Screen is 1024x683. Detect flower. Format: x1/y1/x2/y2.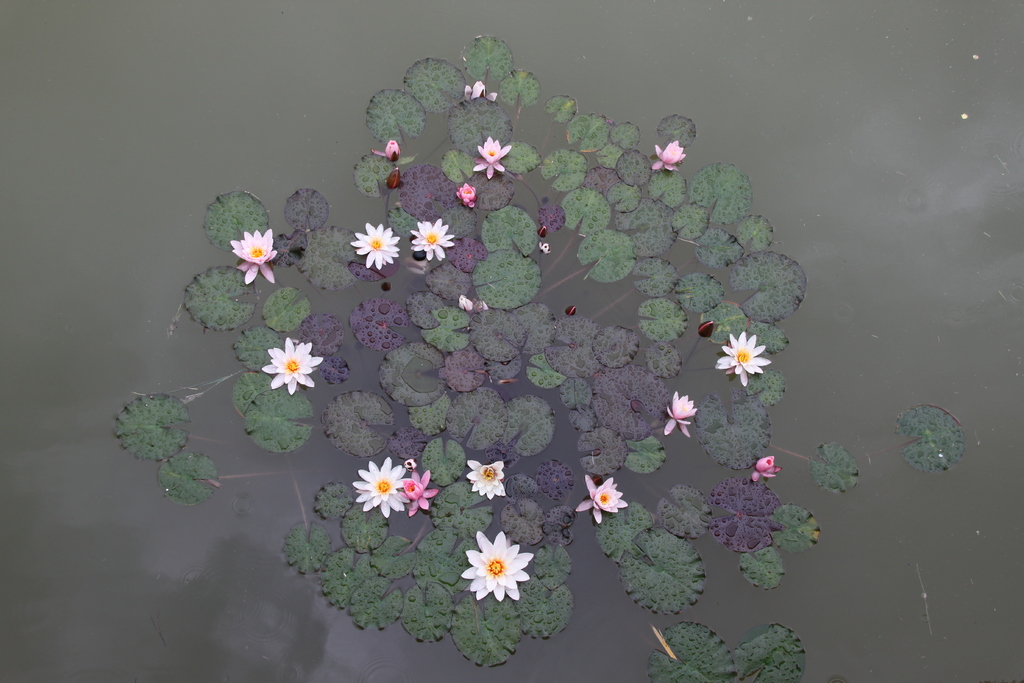
232/227/280/286.
